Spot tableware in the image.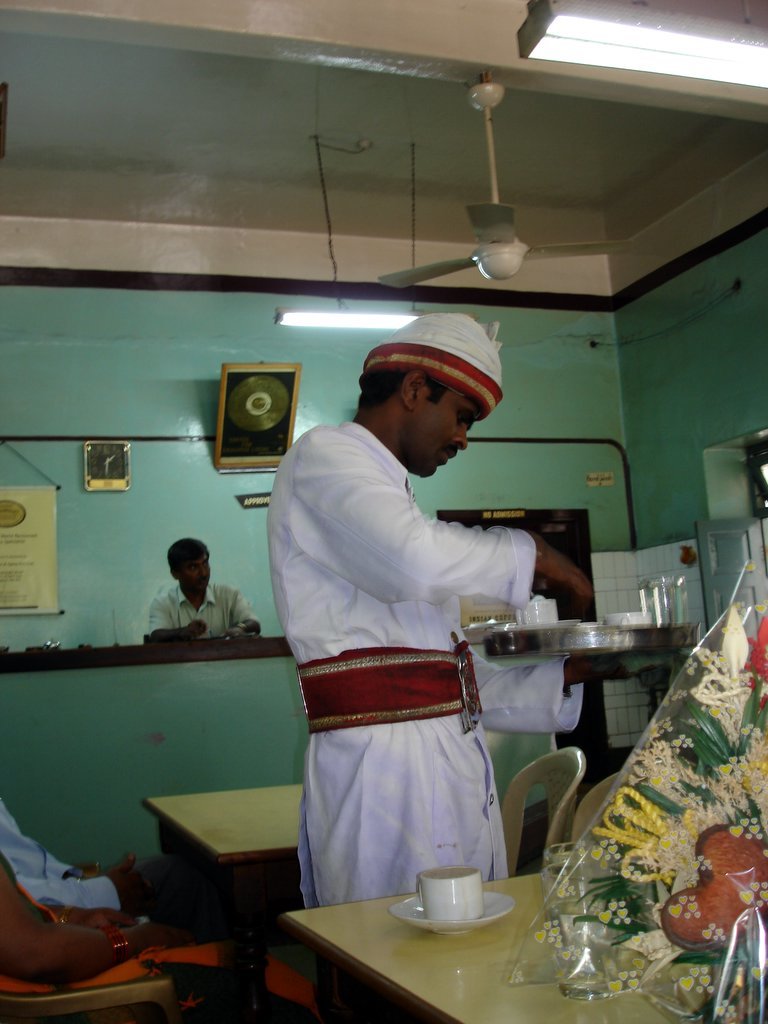
tableware found at crop(390, 888, 516, 936).
